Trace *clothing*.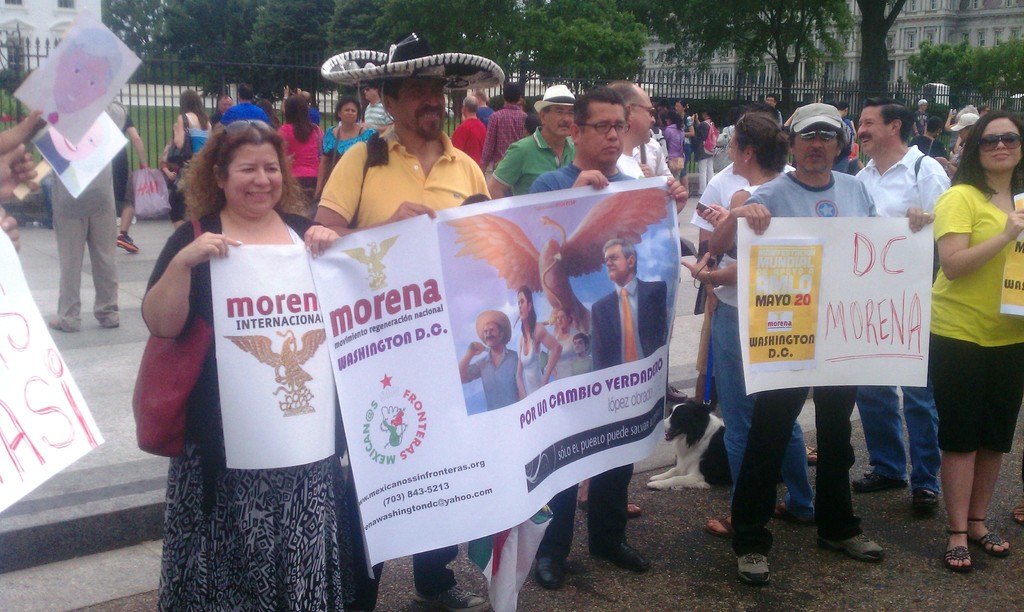
Traced to (x1=495, y1=136, x2=579, y2=198).
